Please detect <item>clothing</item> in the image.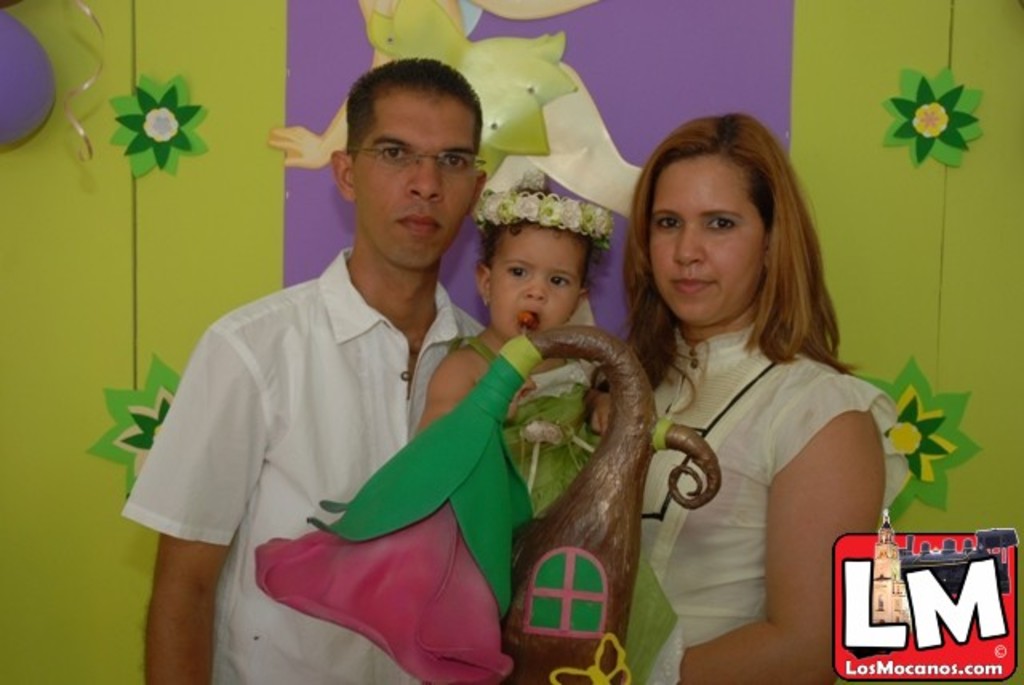
{"x1": 656, "y1": 320, "x2": 898, "y2": 683}.
